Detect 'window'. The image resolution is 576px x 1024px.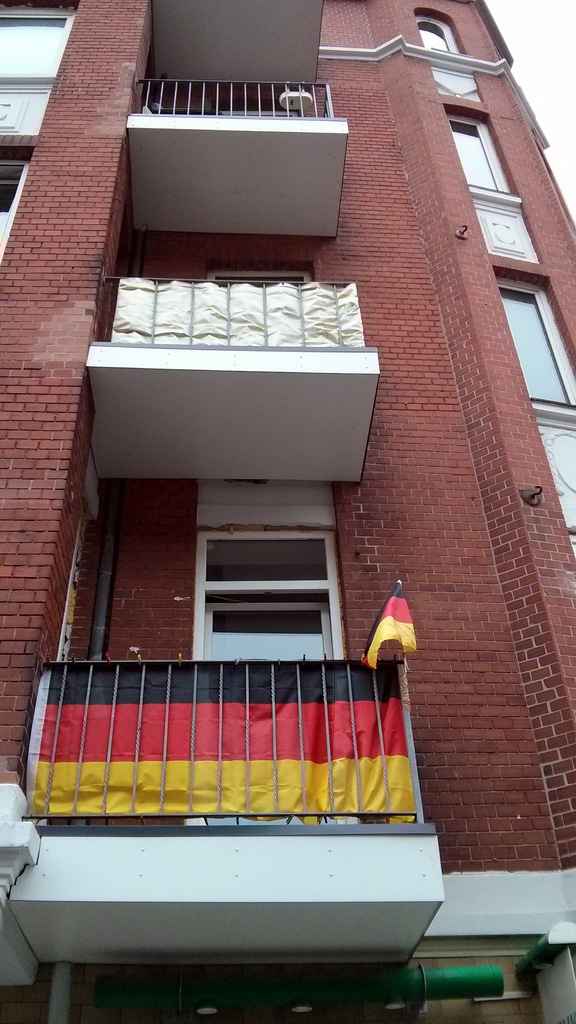
<bbox>188, 506, 349, 660</bbox>.
